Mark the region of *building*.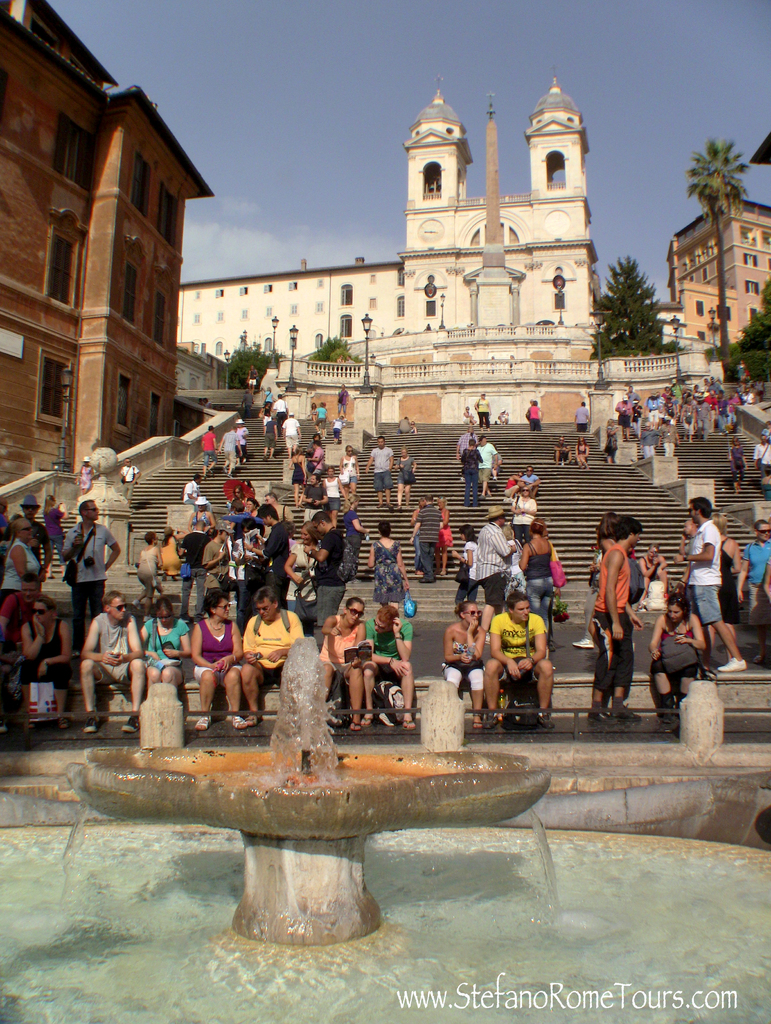
Region: x1=668, y1=198, x2=770, y2=344.
